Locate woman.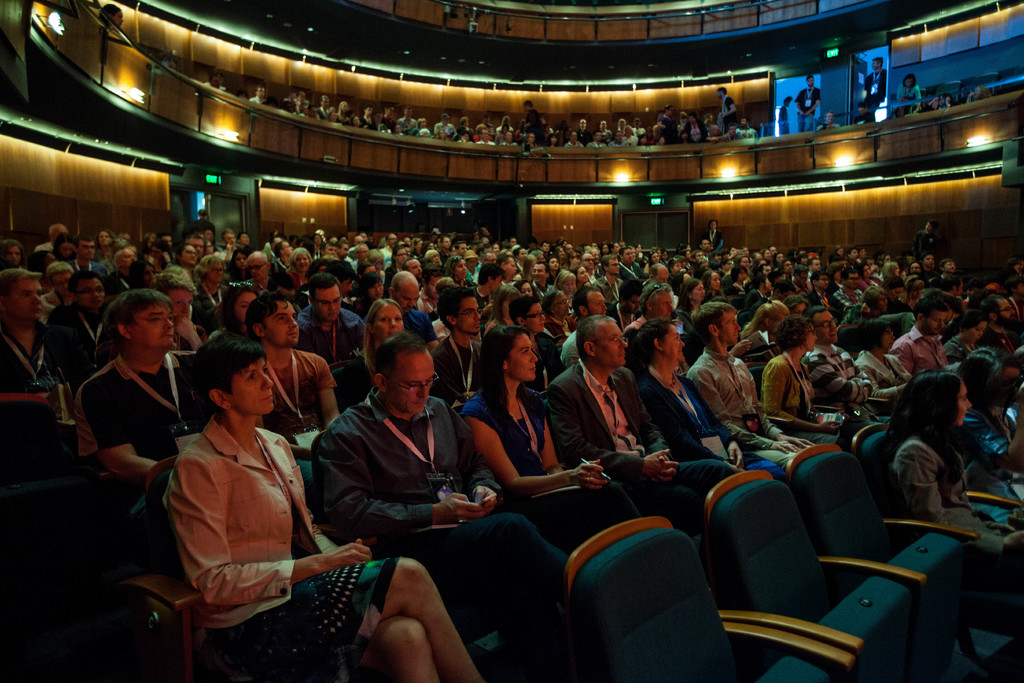
Bounding box: <region>99, 0, 133, 35</region>.
